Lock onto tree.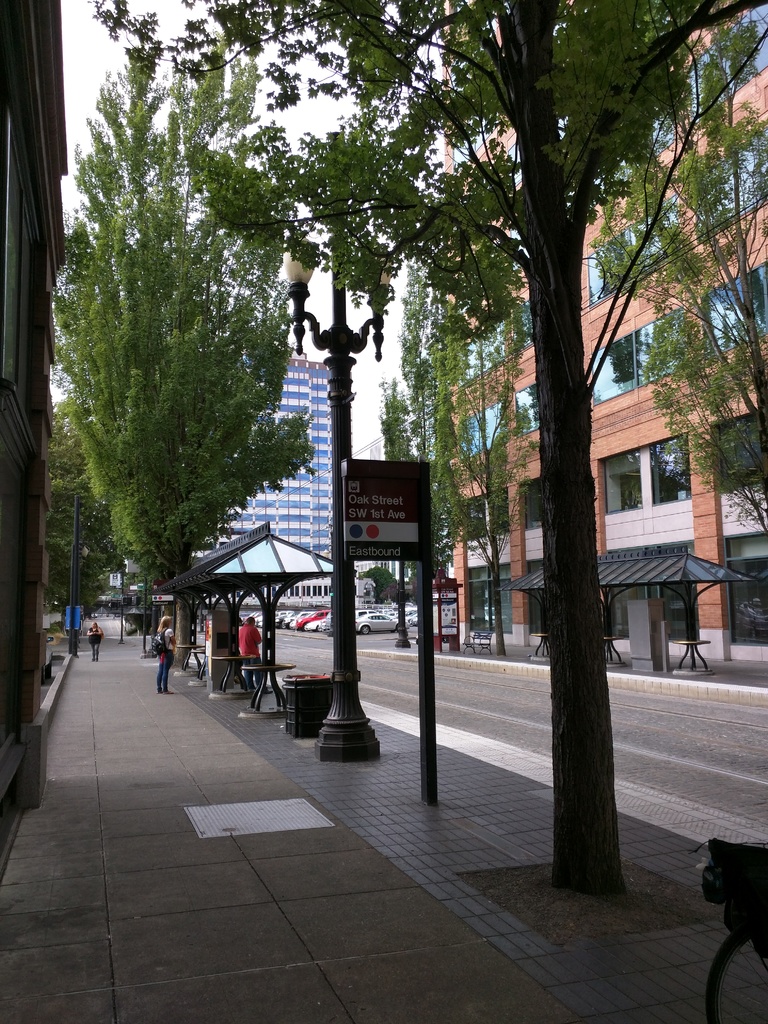
Locked: rect(588, 4, 767, 534).
